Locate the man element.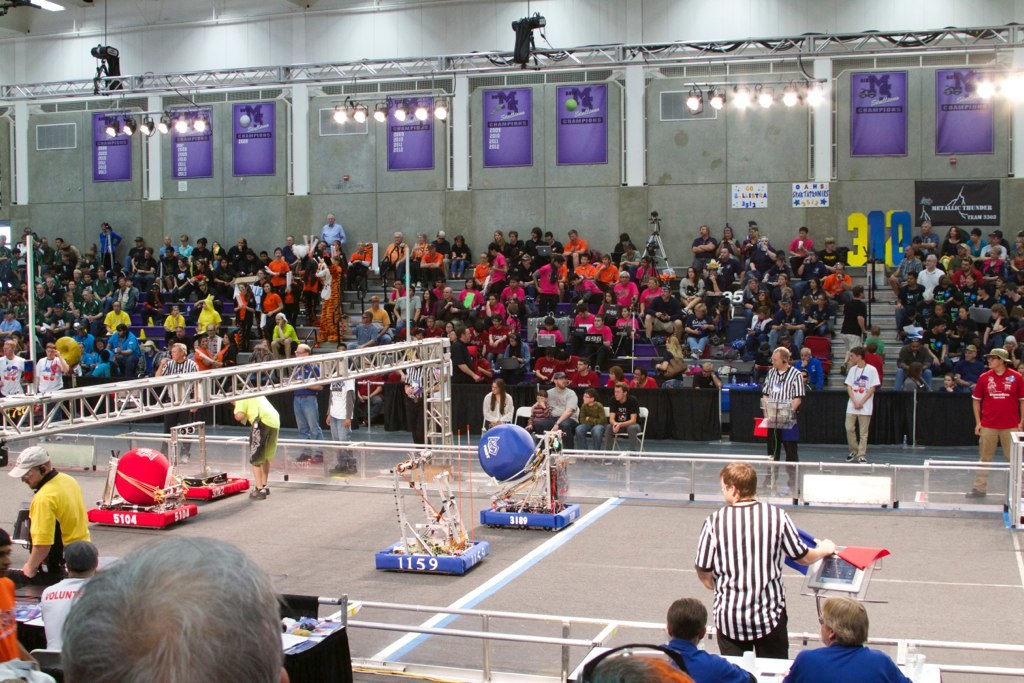
Element bbox: [left=697, top=469, right=831, bottom=666].
